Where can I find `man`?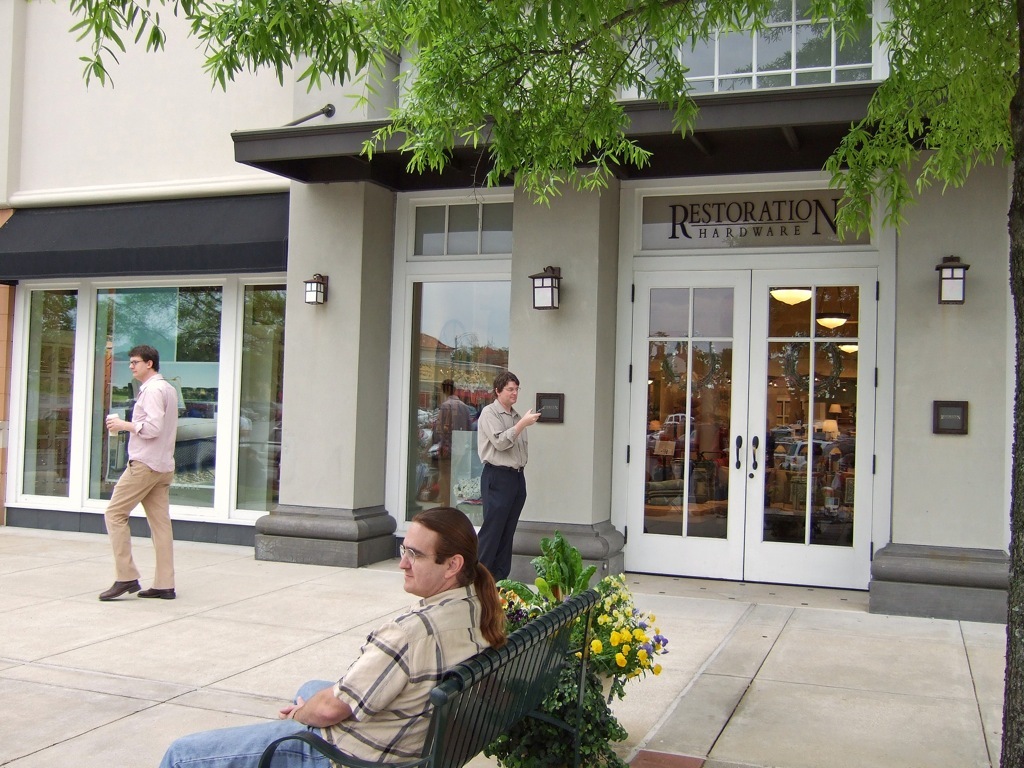
You can find it at (155,507,516,767).
